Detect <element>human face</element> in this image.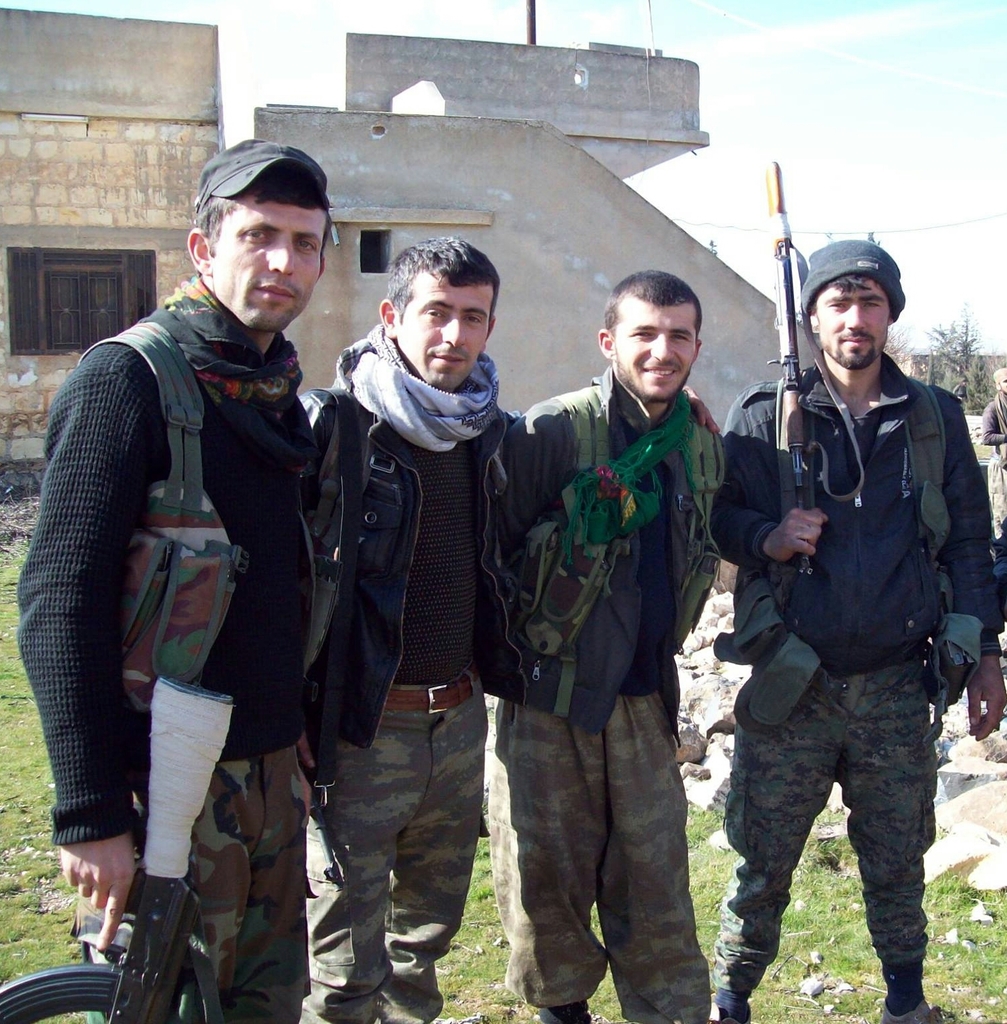
Detection: 610:300:701:405.
